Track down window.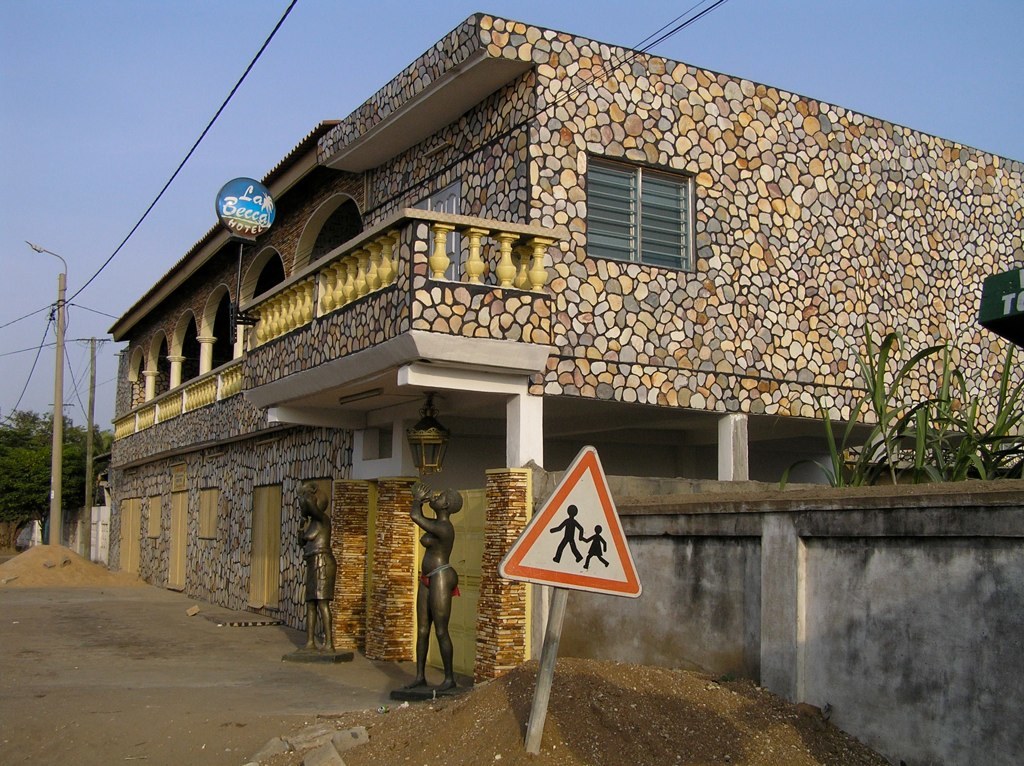
Tracked to {"left": 147, "top": 494, "right": 163, "bottom": 539}.
